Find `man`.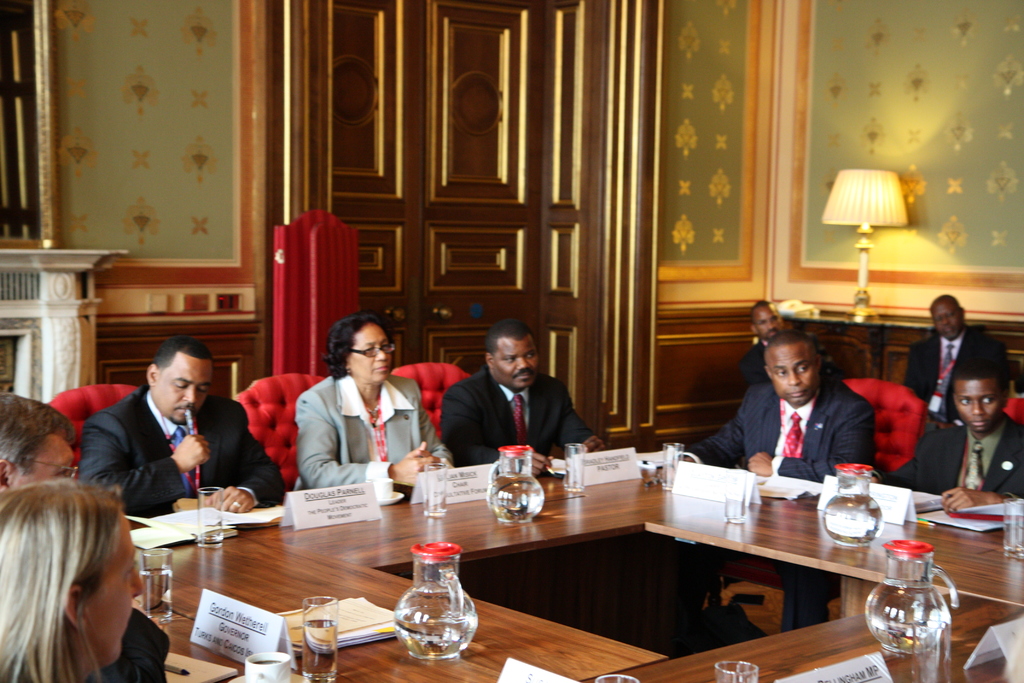
box=[886, 350, 1023, 516].
